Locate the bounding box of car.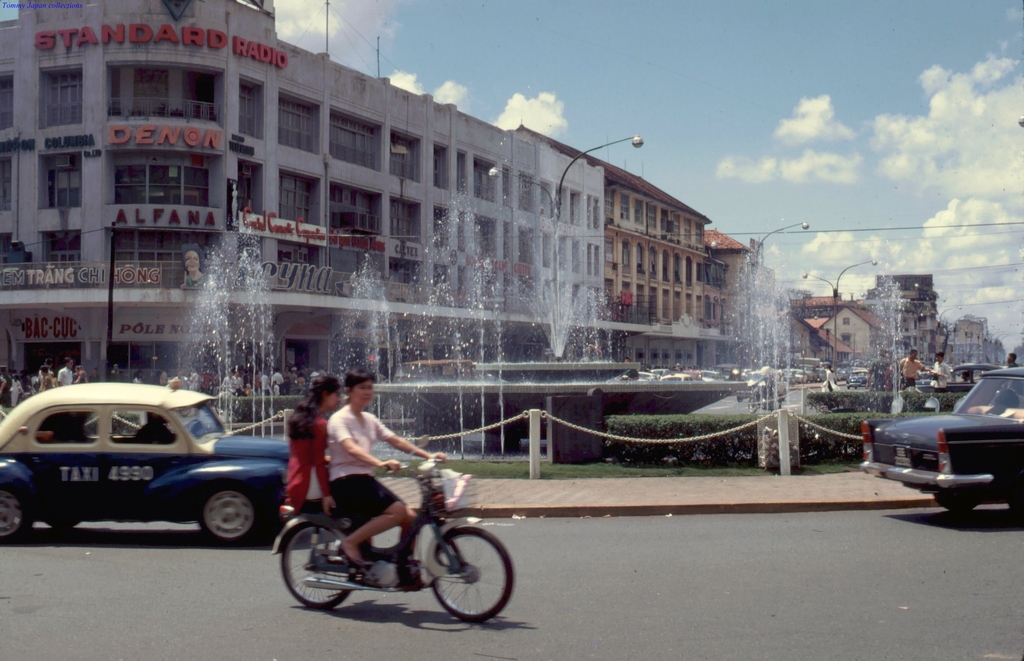
Bounding box: <bbox>0, 383, 298, 550</bbox>.
